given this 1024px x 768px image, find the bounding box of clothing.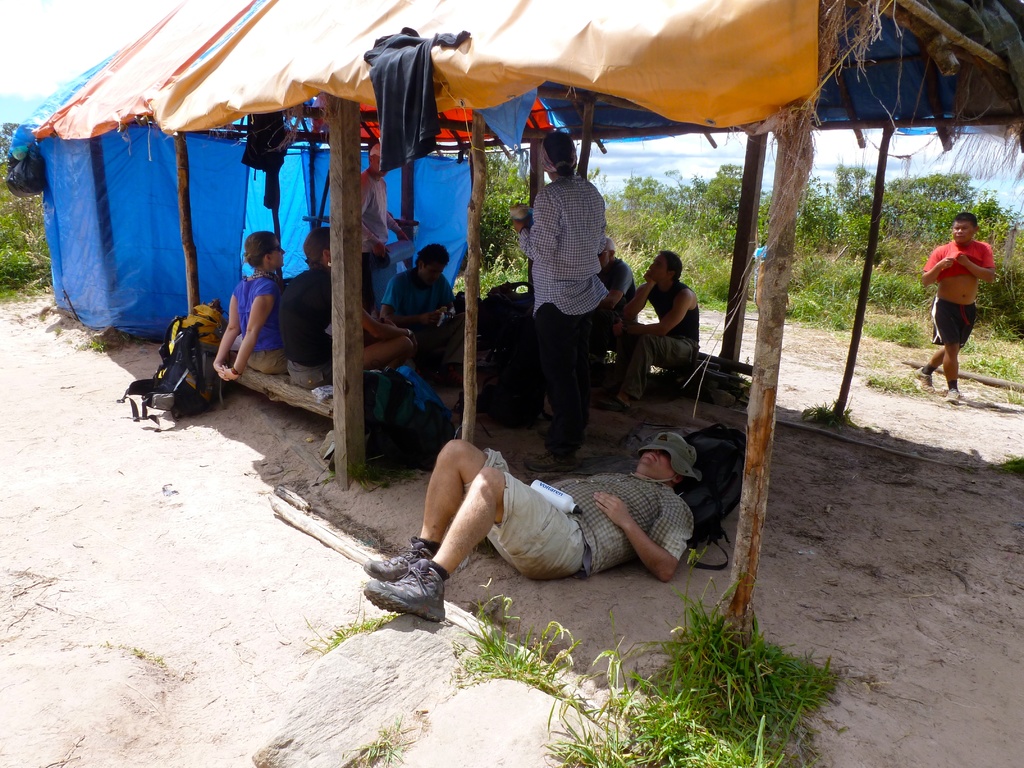
(left=365, top=172, right=393, bottom=300).
